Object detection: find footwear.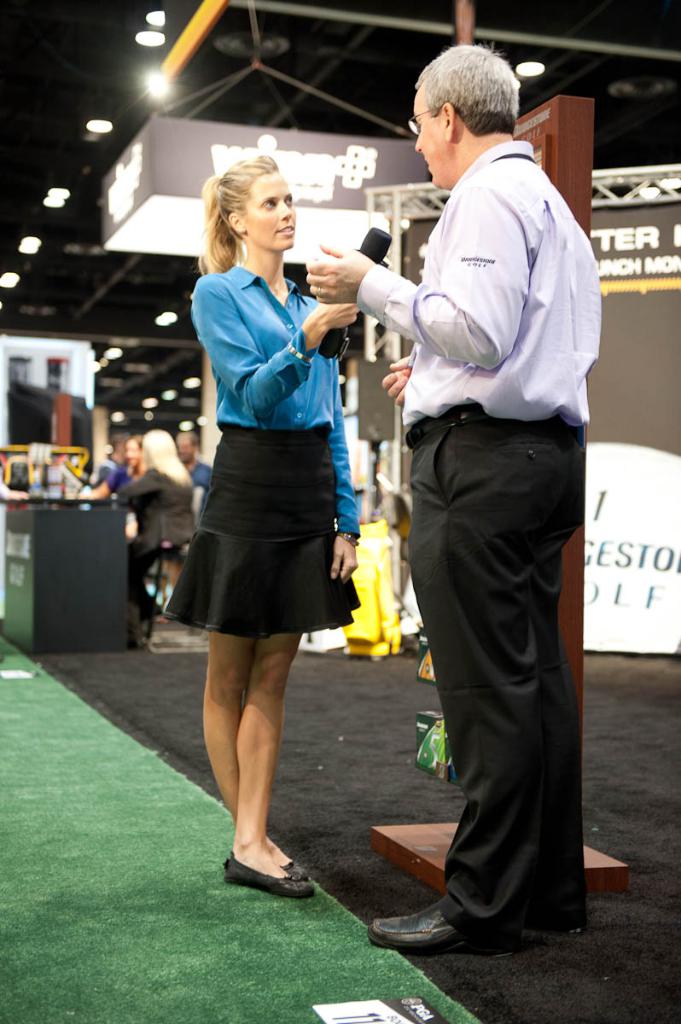
bbox=(369, 900, 524, 963).
